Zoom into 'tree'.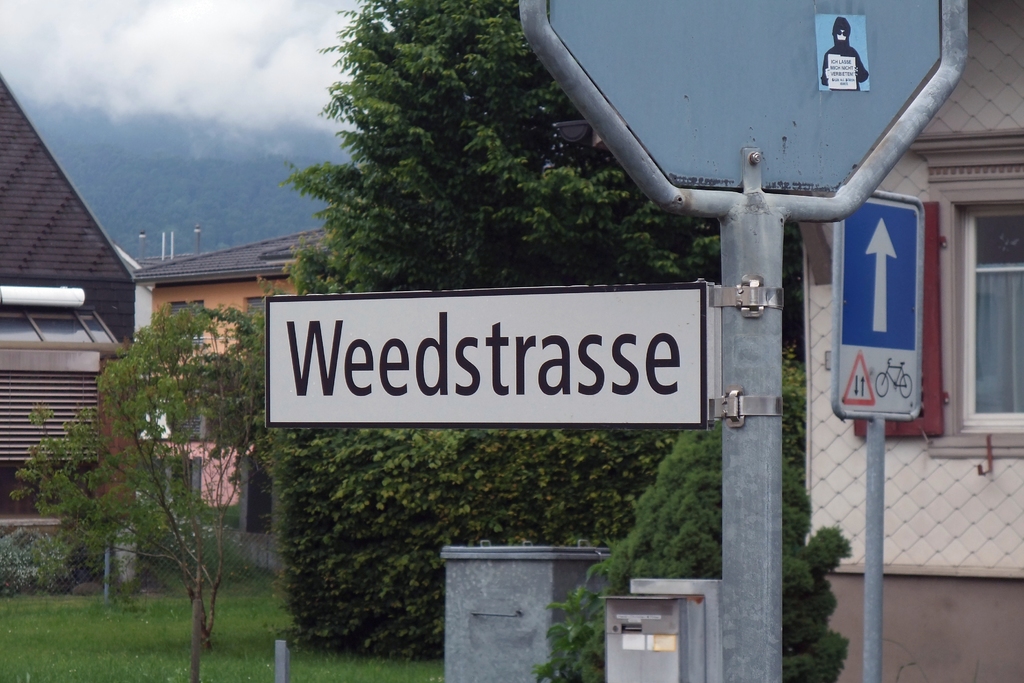
Zoom target: <bbox>544, 394, 844, 682</bbox>.
